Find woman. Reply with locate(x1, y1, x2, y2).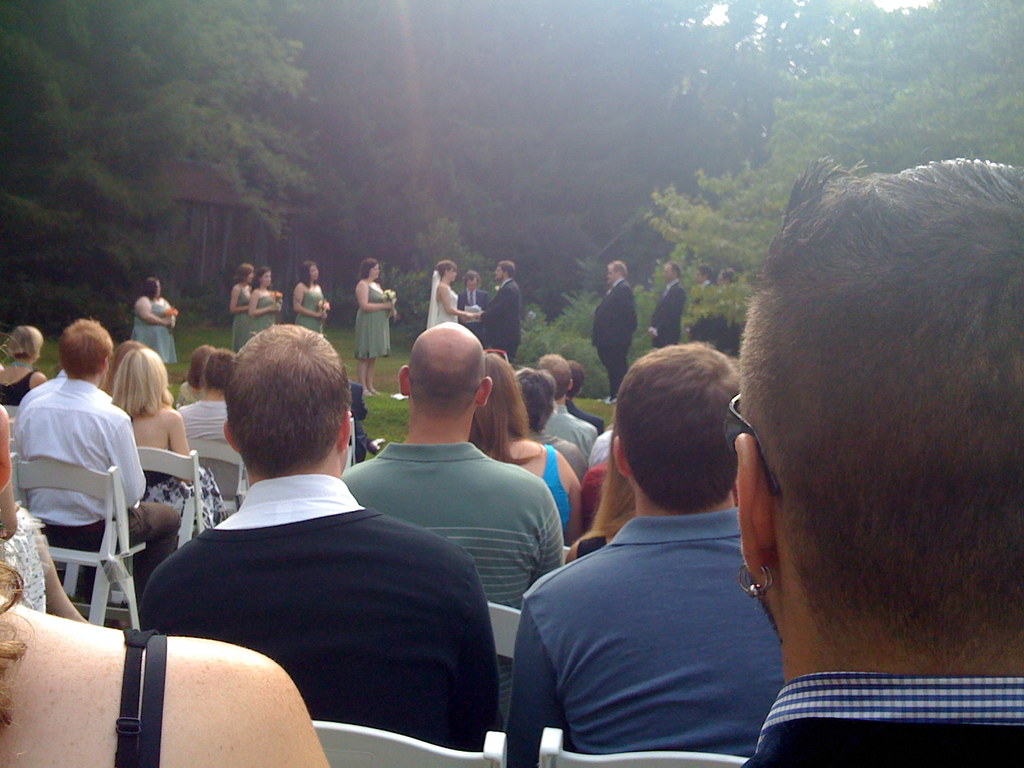
locate(247, 266, 287, 332).
